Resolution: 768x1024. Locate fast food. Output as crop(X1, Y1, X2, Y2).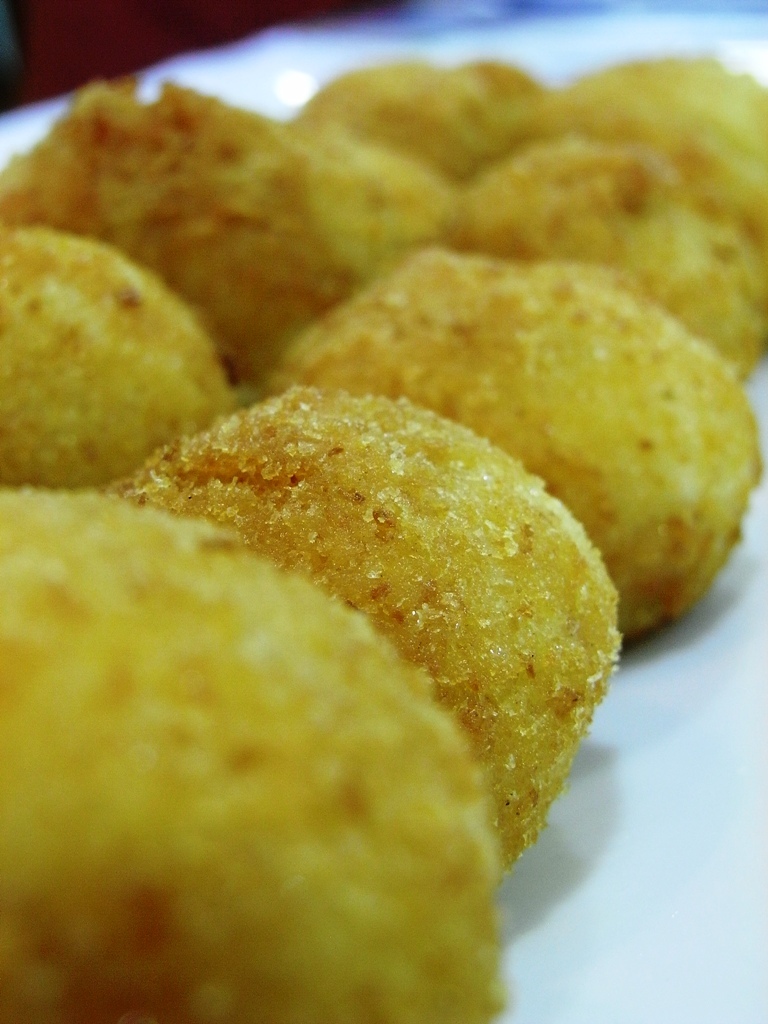
crop(0, 488, 508, 1023).
